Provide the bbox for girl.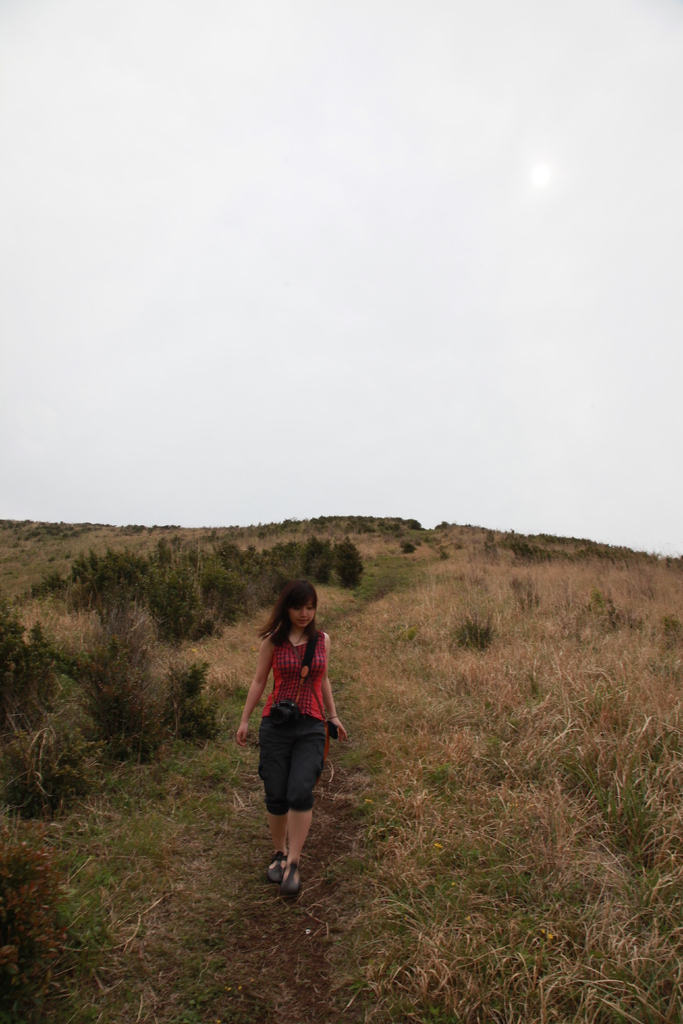
(236, 576, 350, 900).
